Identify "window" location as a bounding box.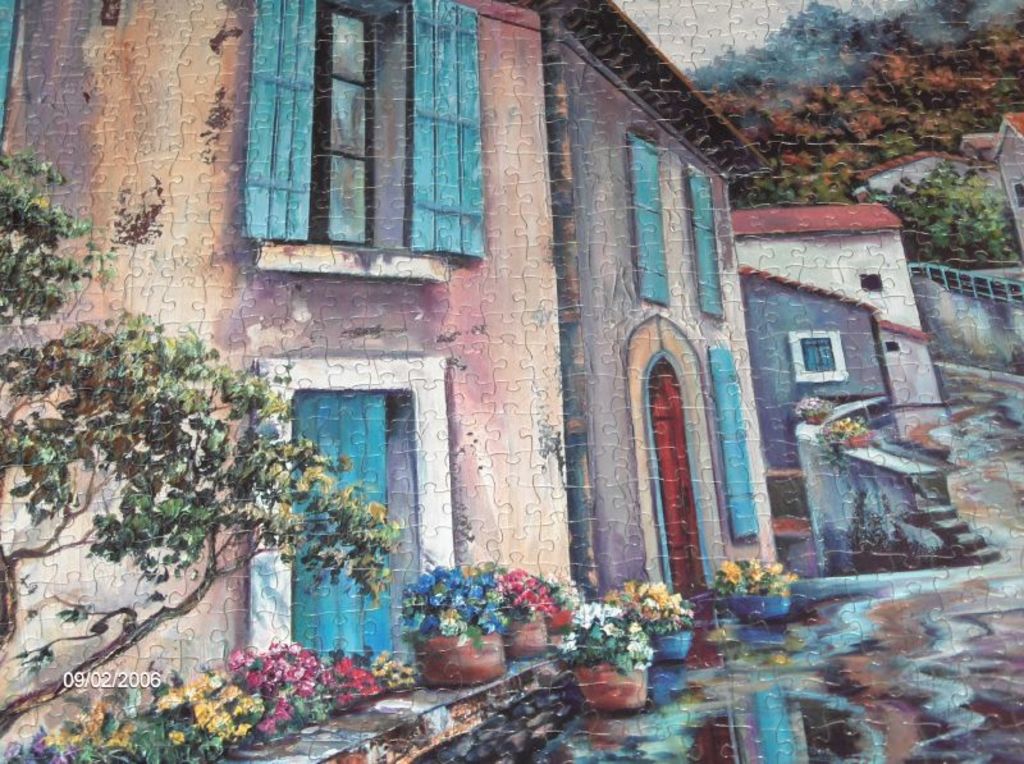
bbox=[705, 348, 756, 540].
